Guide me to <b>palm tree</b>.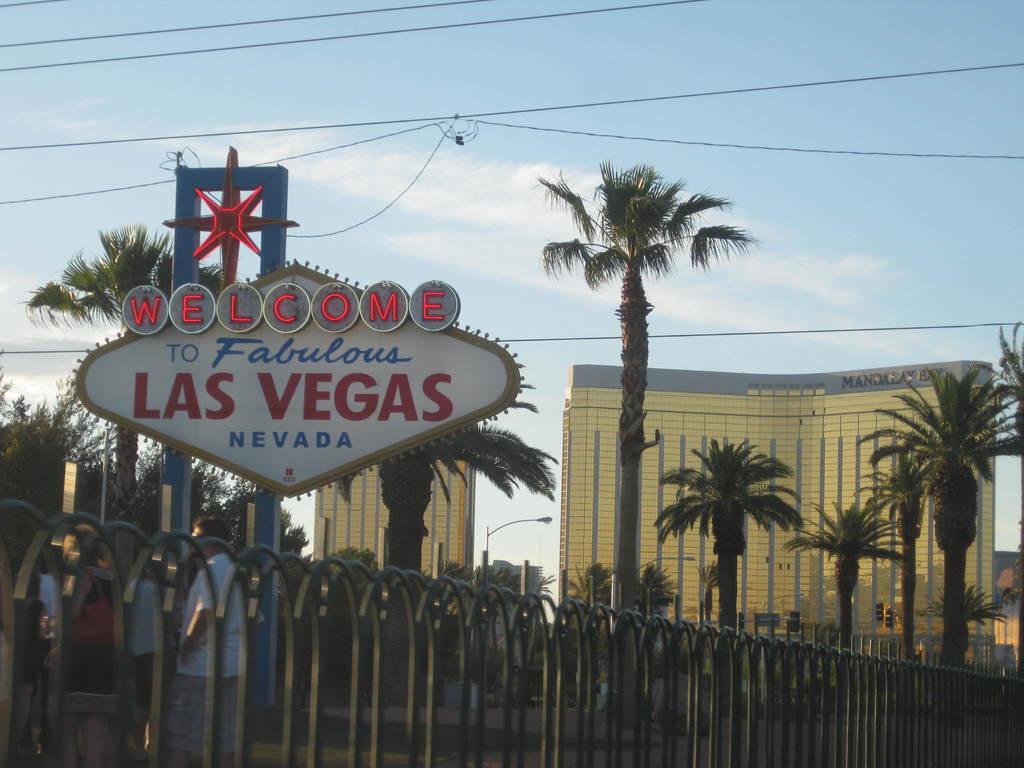
Guidance: 314, 348, 547, 576.
